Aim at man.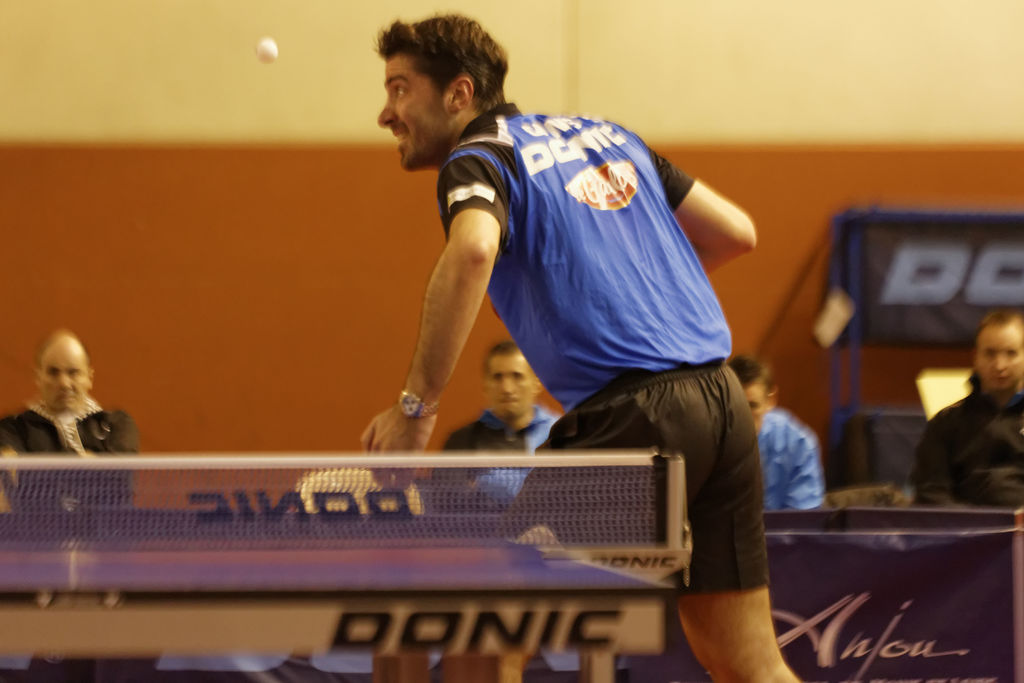
Aimed at [434,344,557,497].
